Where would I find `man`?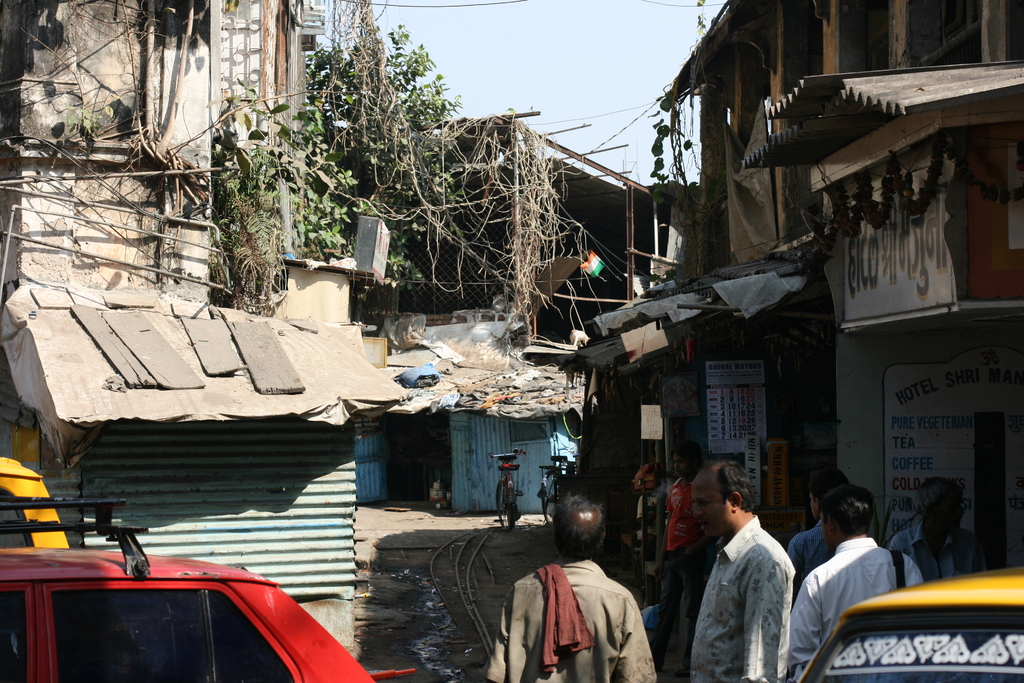
At (692,454,808,682).
